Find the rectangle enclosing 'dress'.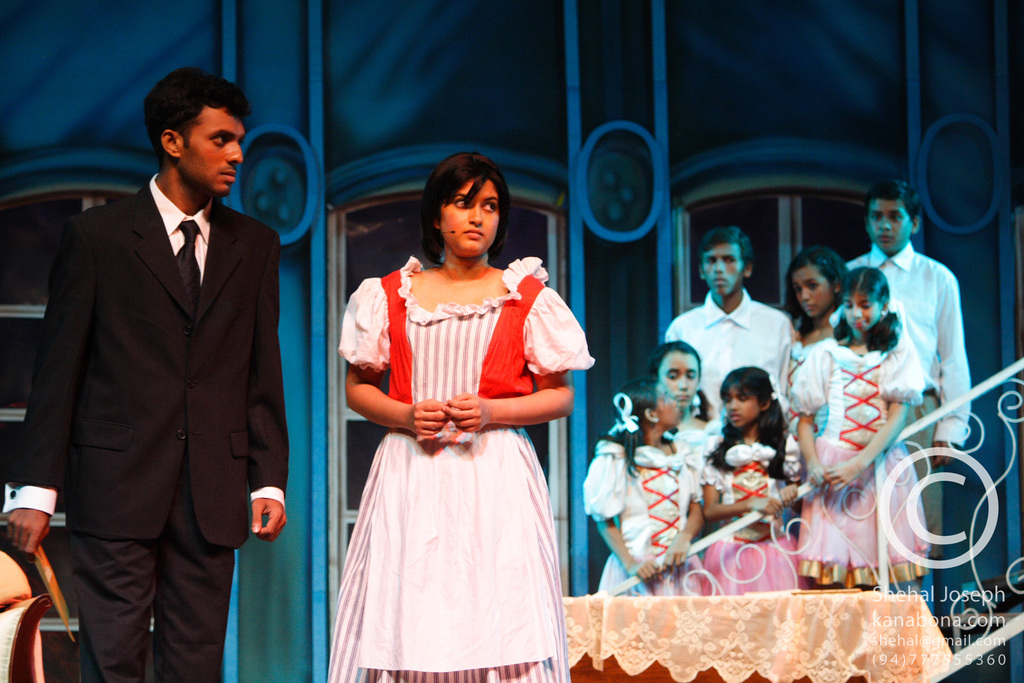
box=[698, 433, 799, 597].
